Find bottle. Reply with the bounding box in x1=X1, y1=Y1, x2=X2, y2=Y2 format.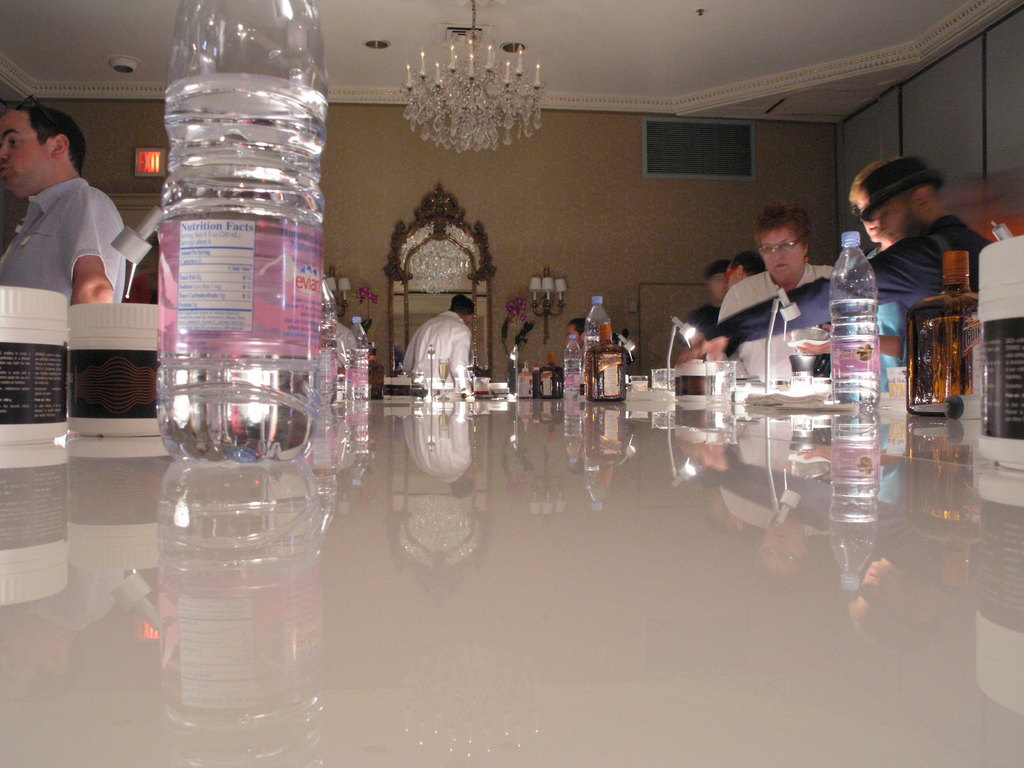
x1=582, y1=321, x2=625, y2=402.
